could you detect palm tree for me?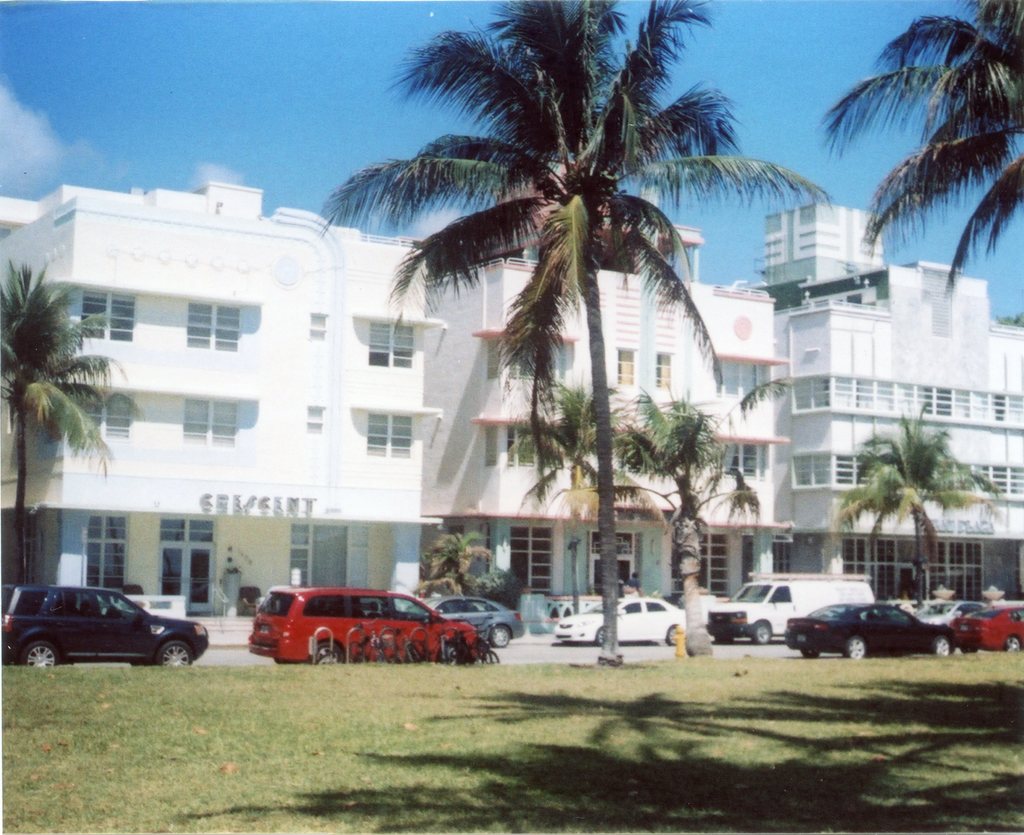
Detection result: l=611, t=397, r=722, b=643.
